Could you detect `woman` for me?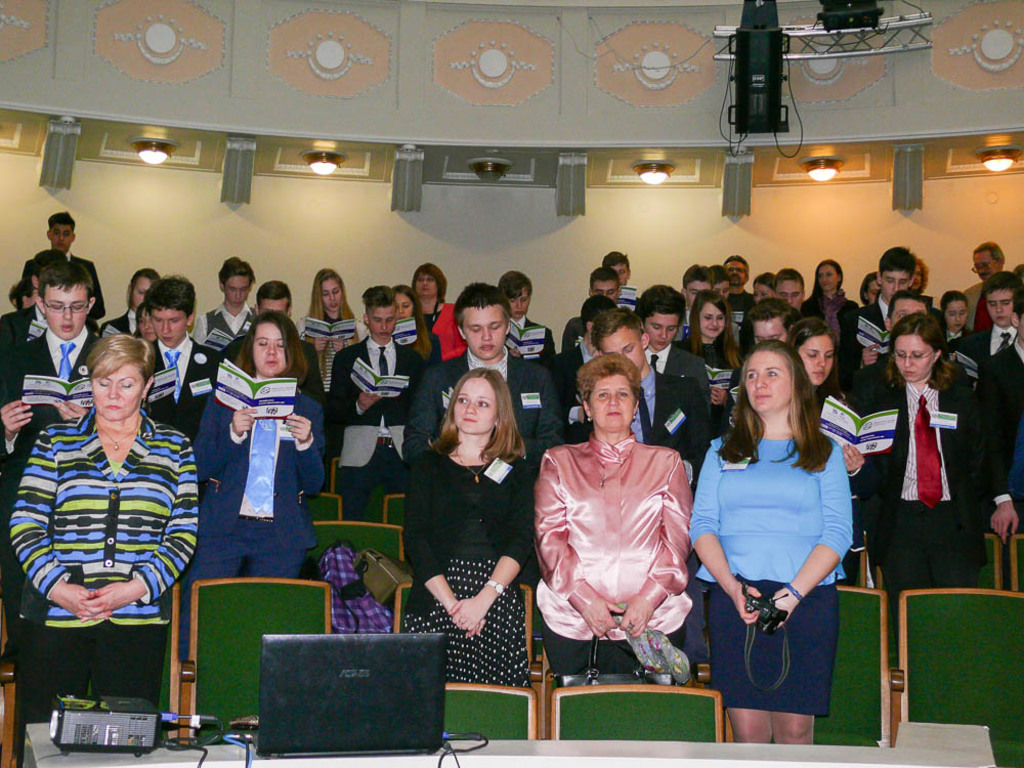
Detection result: 175 307 329 663.
